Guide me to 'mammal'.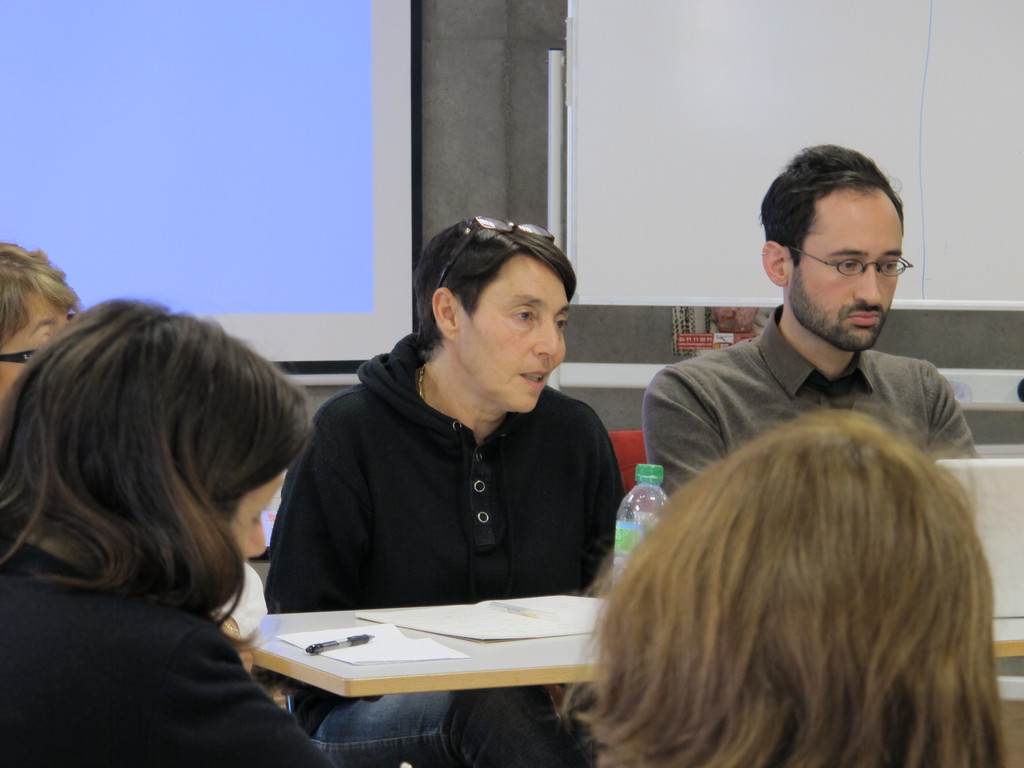
Guidance: (left=557, top=384, right=1015, bottom=767).
